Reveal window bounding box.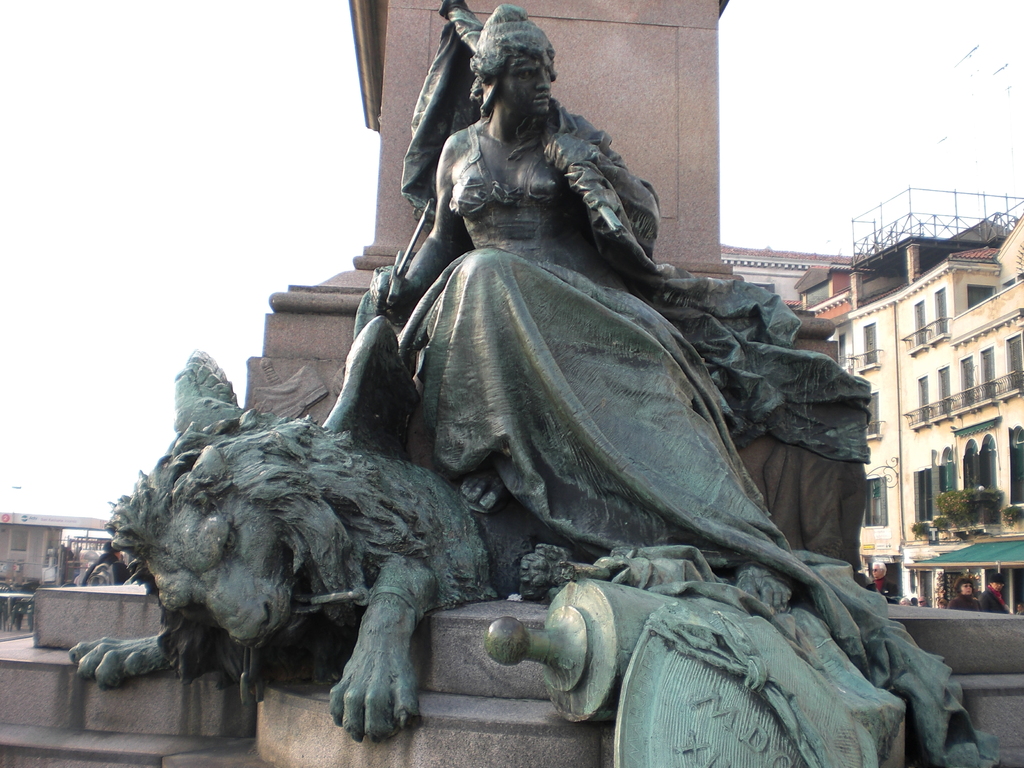
Revealed: left=868, top=477, right=890, bottom=527.
